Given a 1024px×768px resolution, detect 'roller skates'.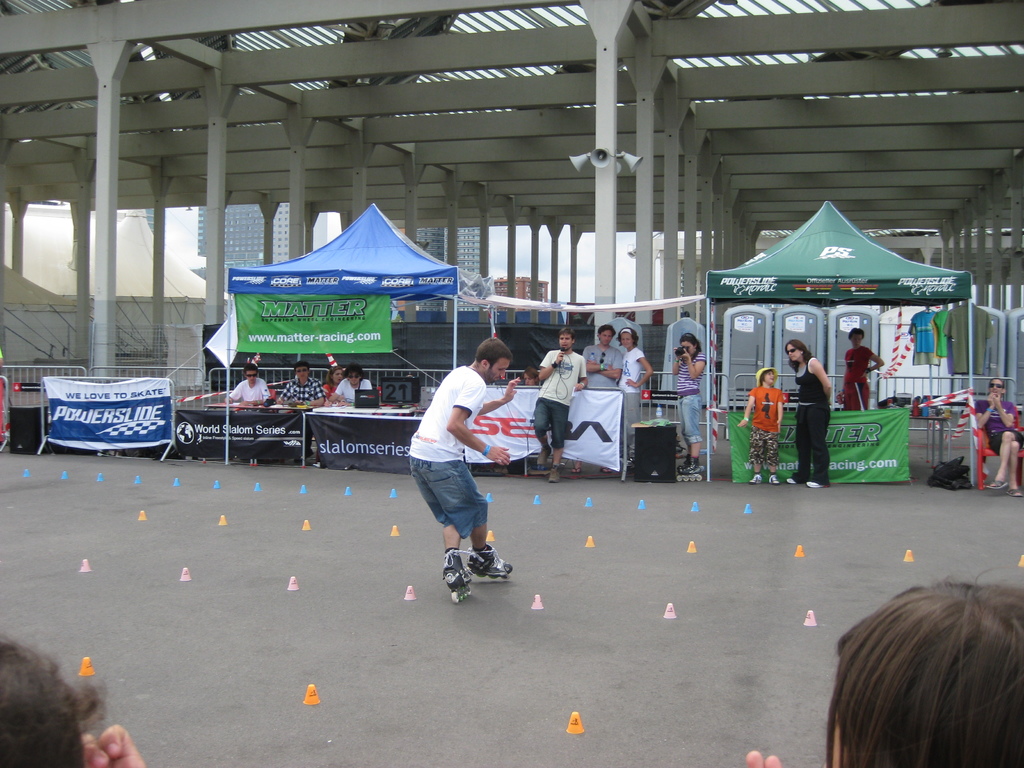
rect(469, 545, 515, 580).
